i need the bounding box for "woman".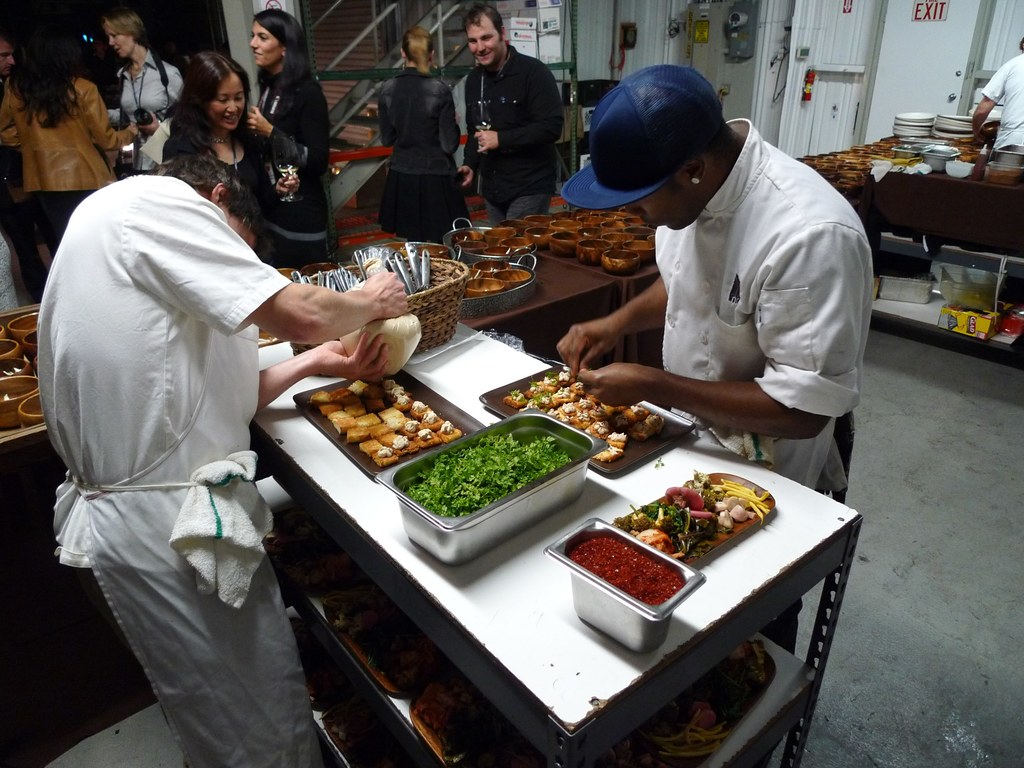
Here it is: [x1=129, y1=58, x2=274, y2=232].
